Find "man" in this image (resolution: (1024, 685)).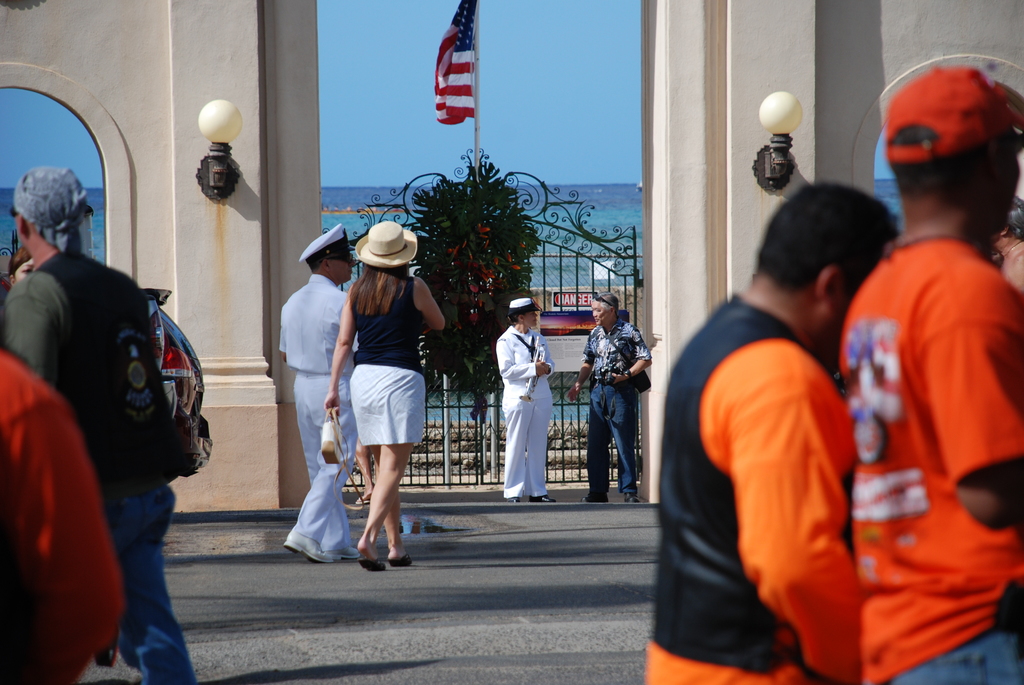
278 227 358 560.
